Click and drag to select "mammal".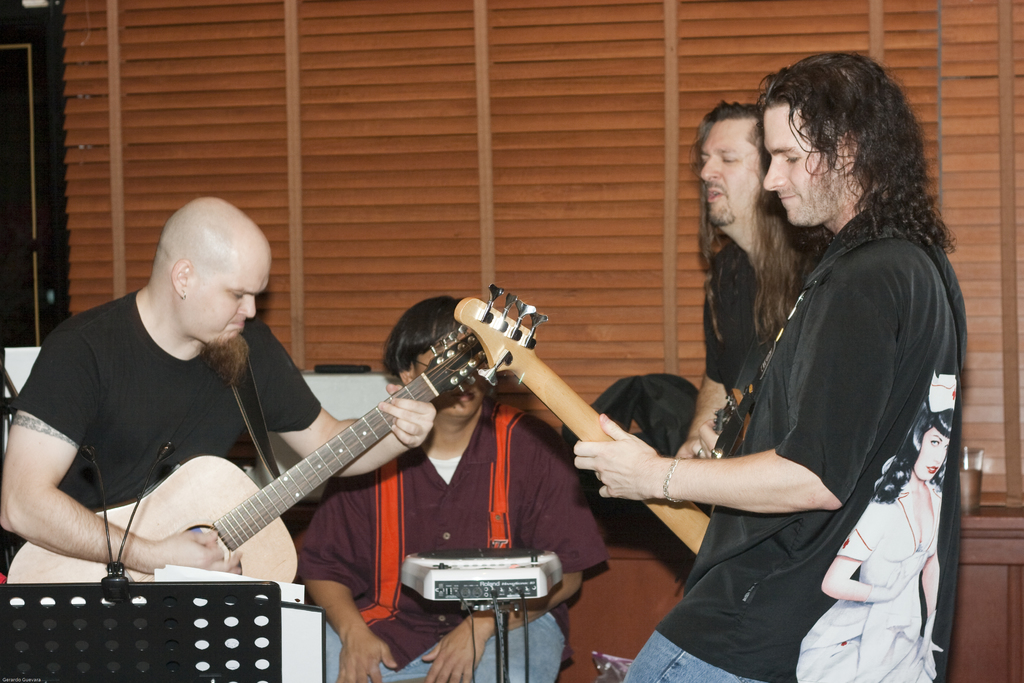
Selection: x1=298, y1=296, x2=610, y2=682.
